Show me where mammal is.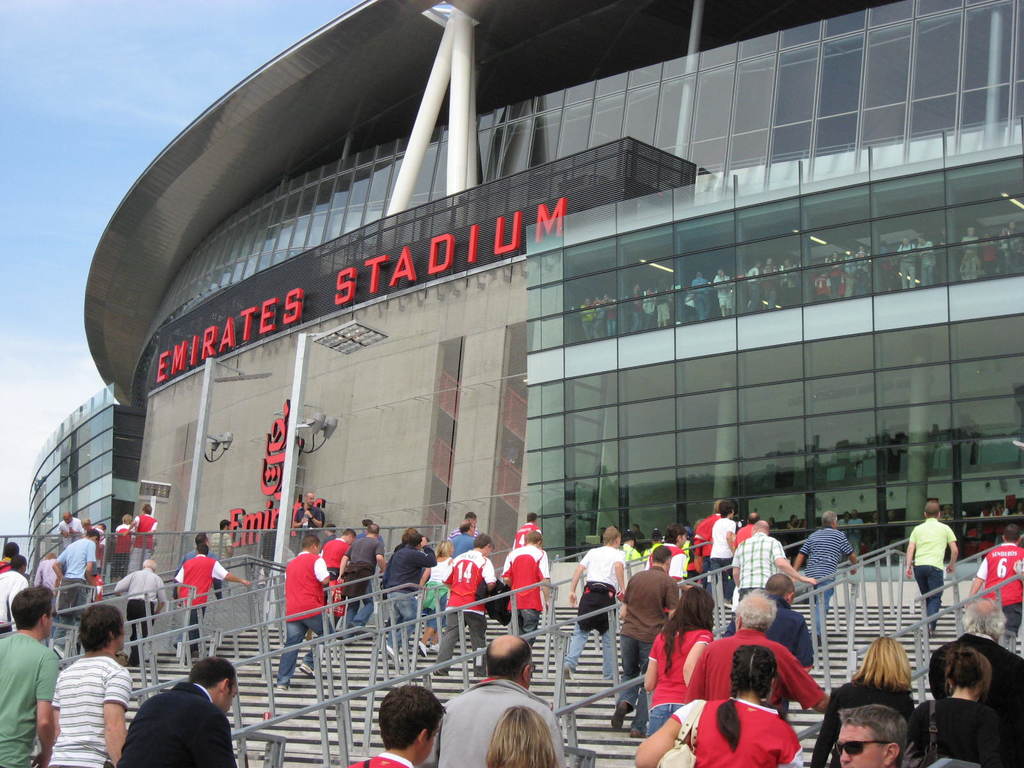
mammal is at (732,517,816,602).
